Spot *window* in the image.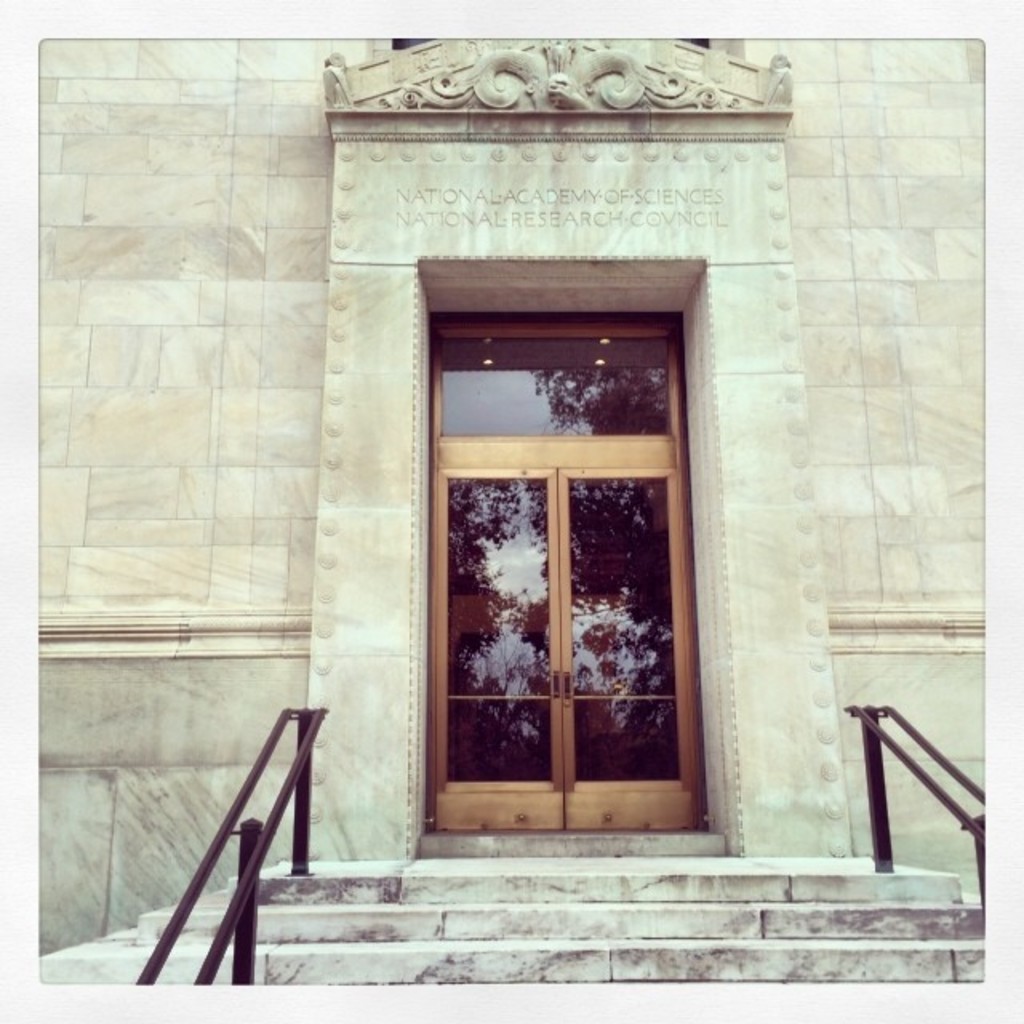
*window* found at box=[416, 235, 725, 842].
